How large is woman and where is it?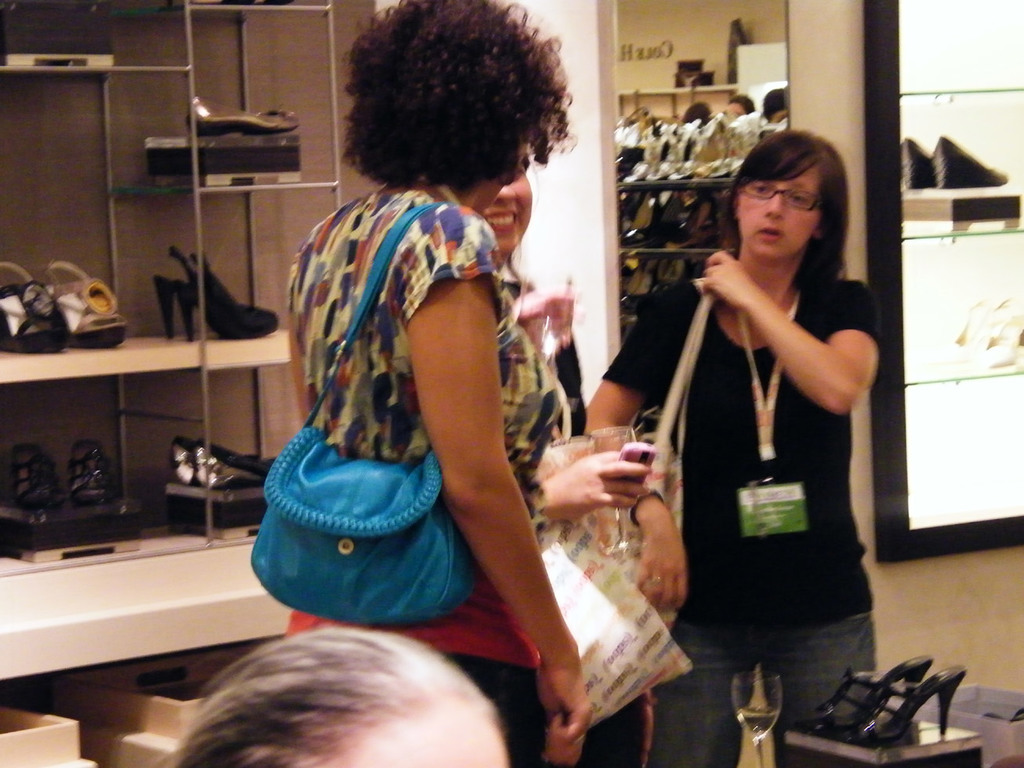
Bounding box: locate(571, 91, 887, 767).
